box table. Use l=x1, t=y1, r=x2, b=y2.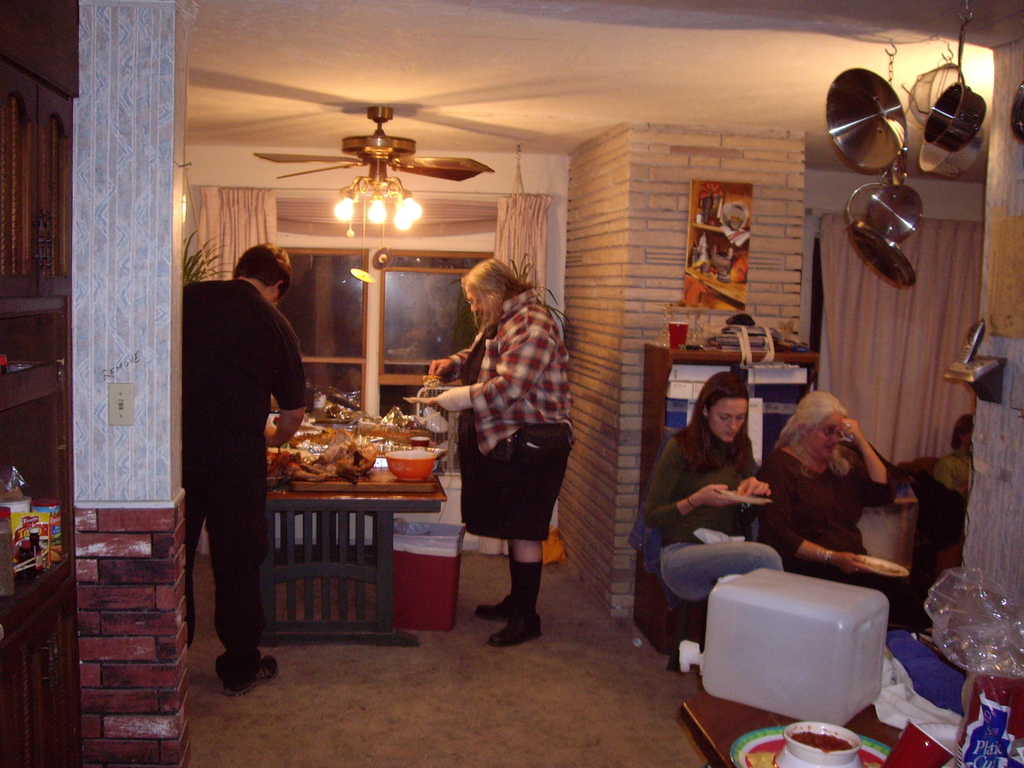
l=684, t=643, r=1023, b=767.
